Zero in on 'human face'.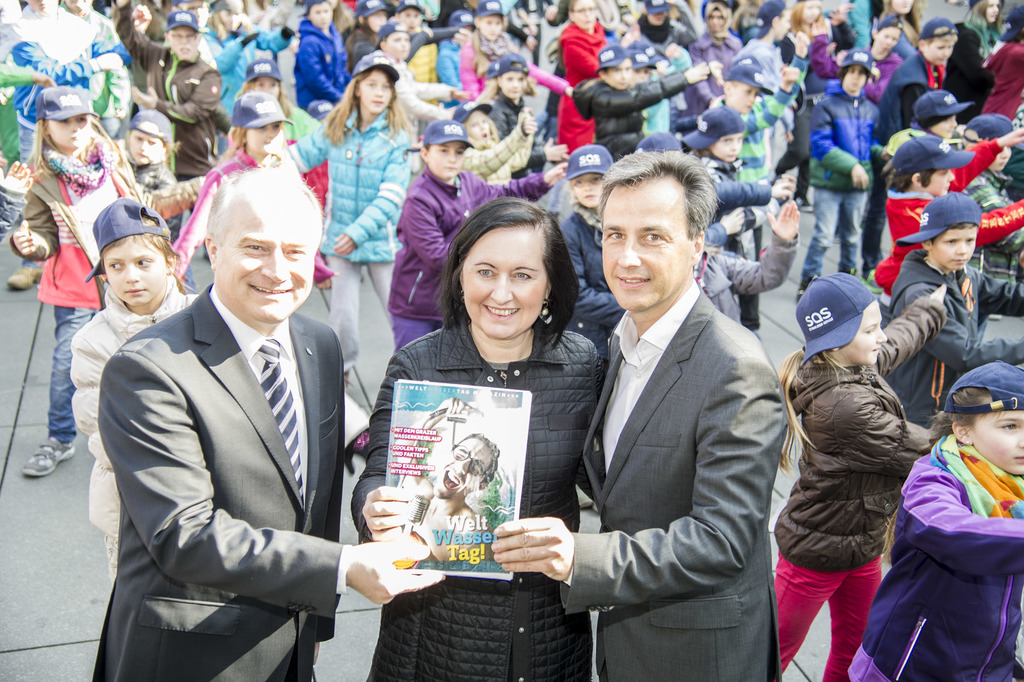
Zeroed in: (x1=777, y1=4, x2=793, y2=41).
